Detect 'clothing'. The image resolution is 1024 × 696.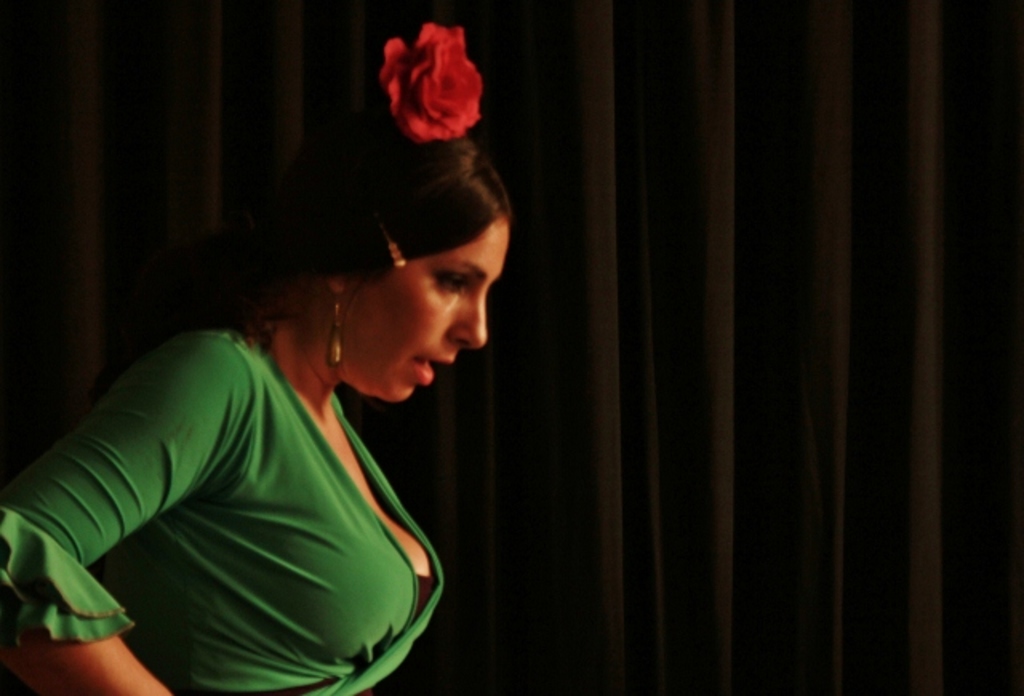
<region>22, 243, 488, 695</region>.
